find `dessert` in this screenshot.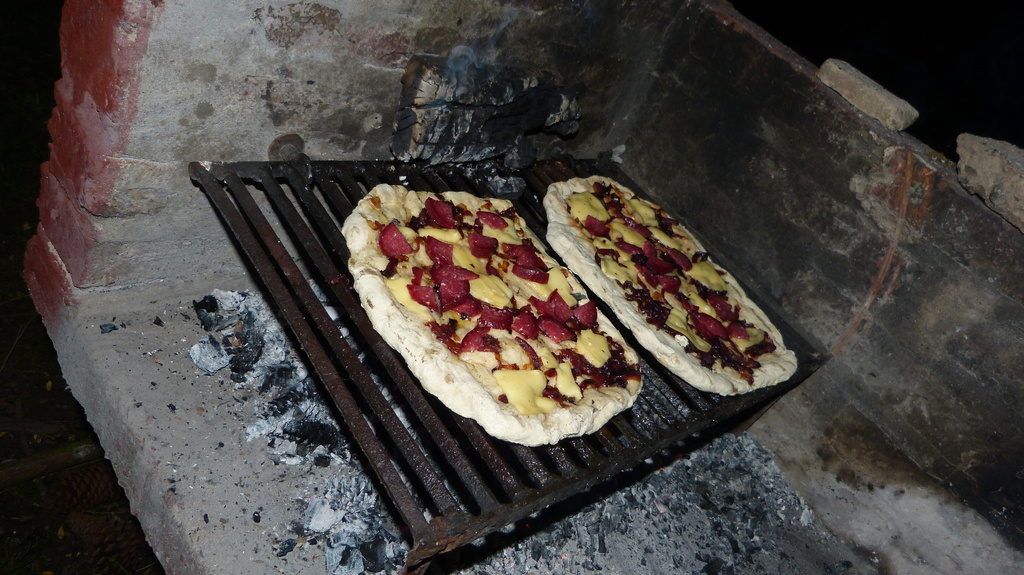
The bounding box for `dessert` is detection(345, 180, 640, 438).
